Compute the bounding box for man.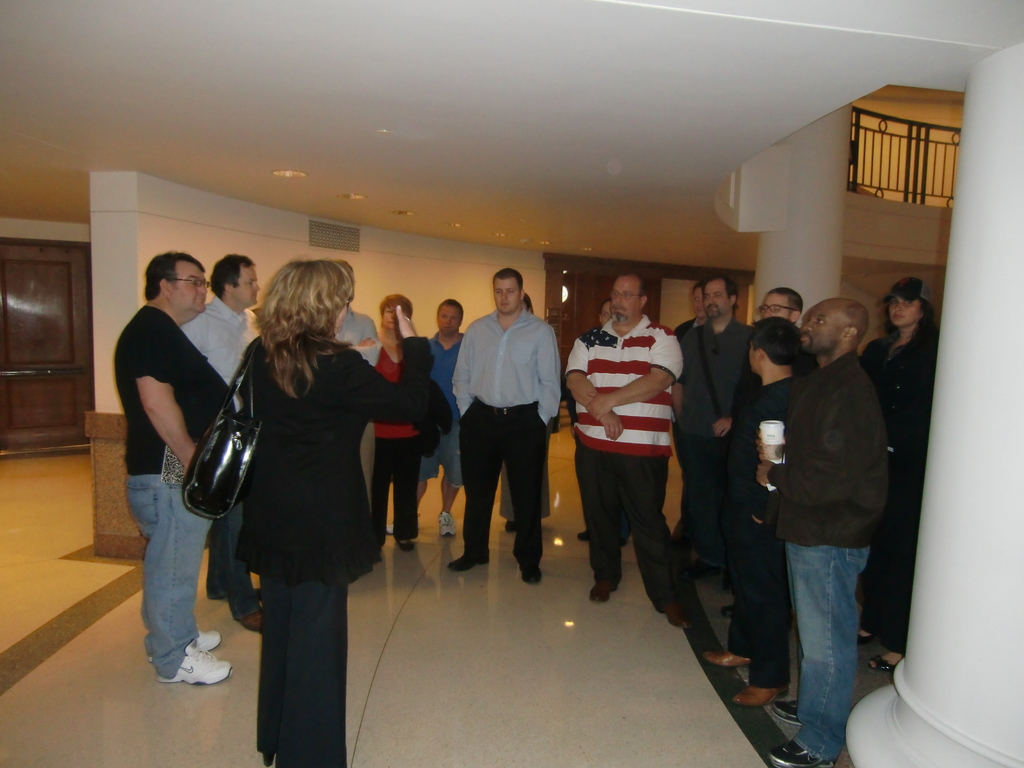
<box>111,249,233,683</box>.
